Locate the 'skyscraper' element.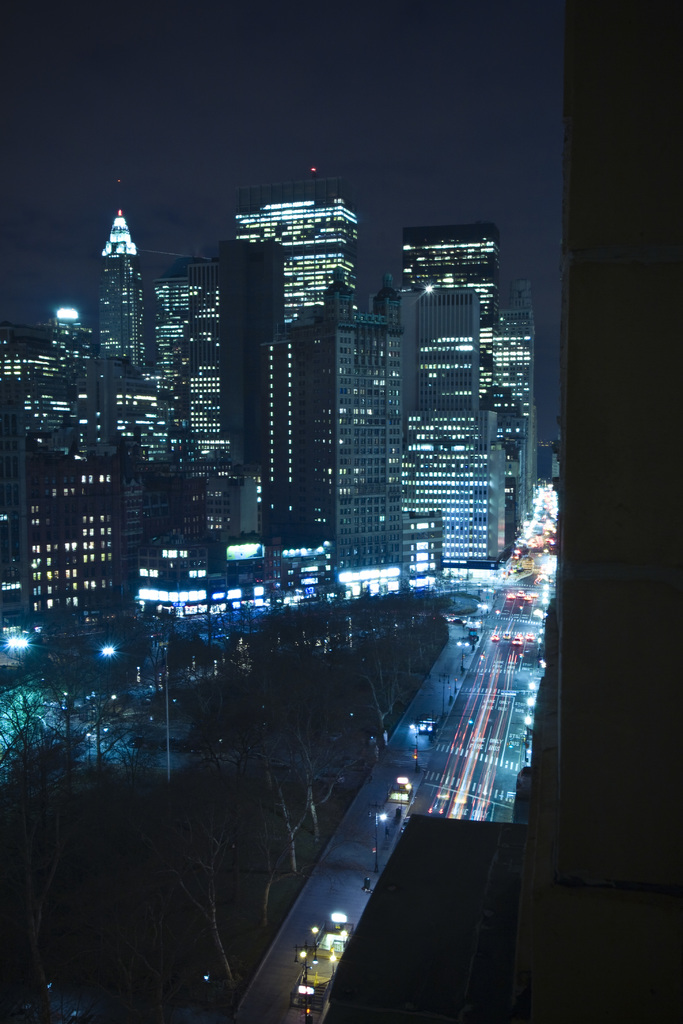
Element bbox: rect(388, 272, 517, 561).
